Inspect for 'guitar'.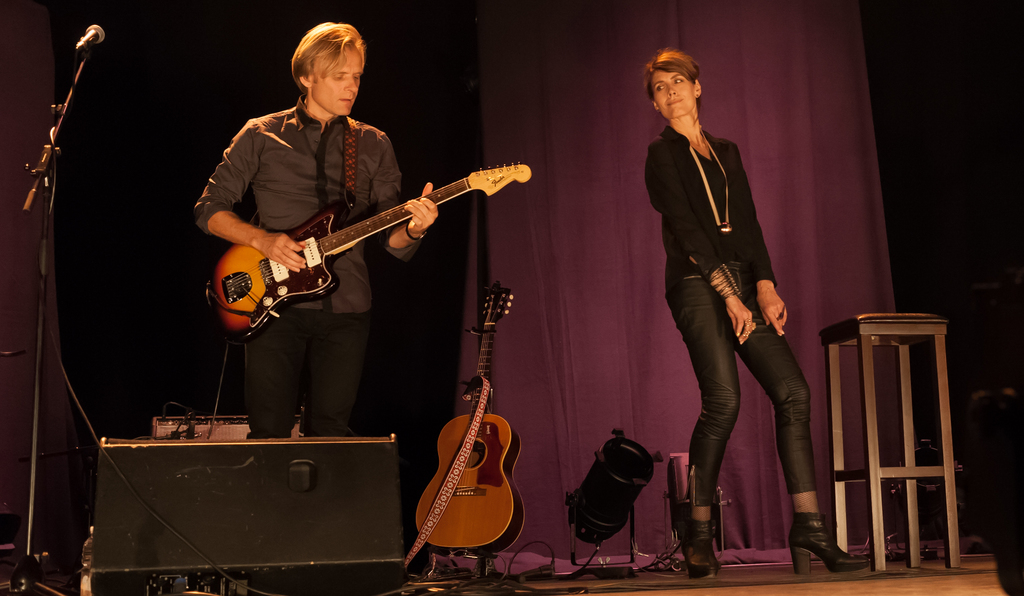
Inspection: crop(406, 275, 530, 561).
